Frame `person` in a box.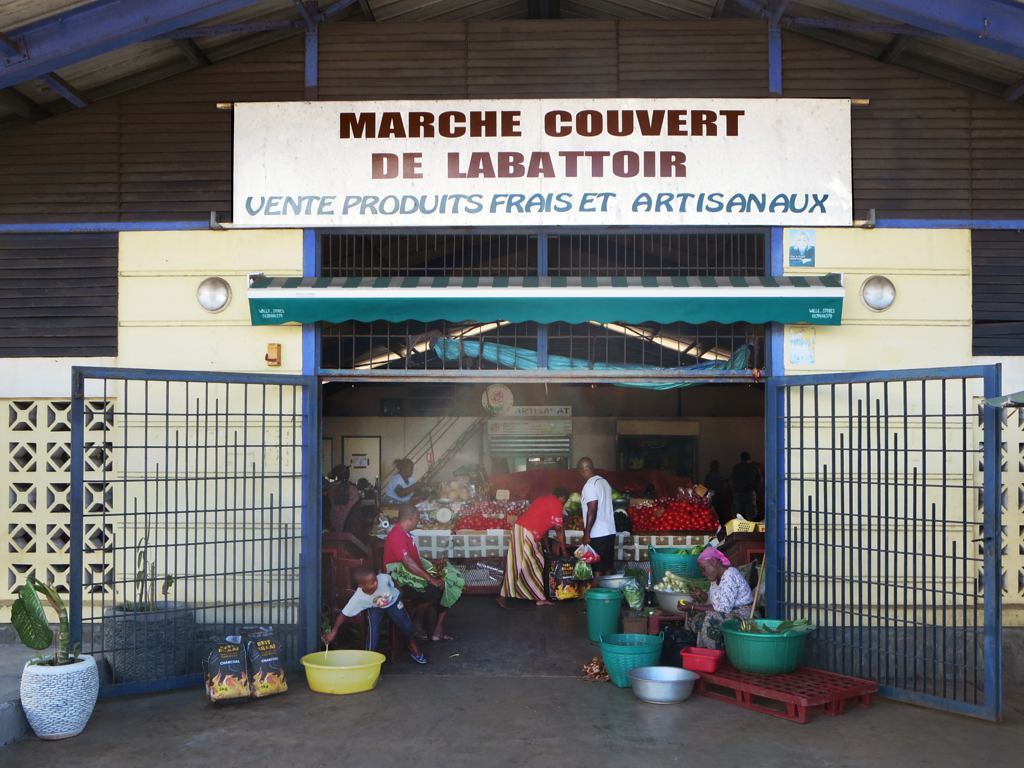
bbox=[328, 566, 423, 668].
